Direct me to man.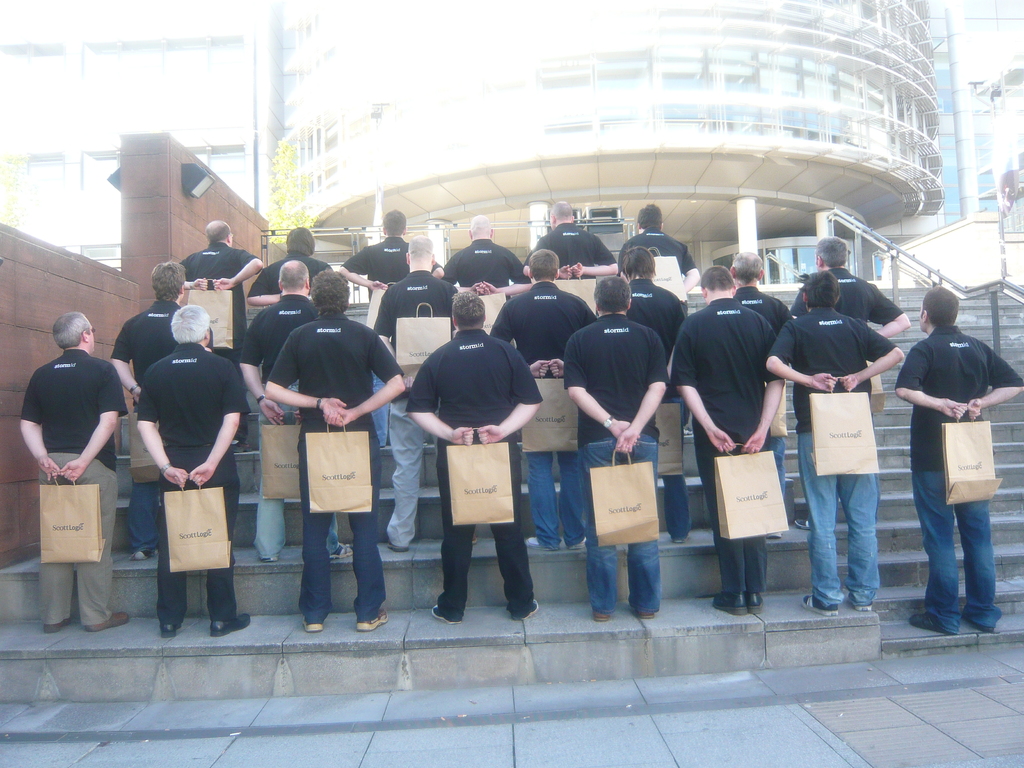
Direction: bbox(17, 311, 134, 627).
